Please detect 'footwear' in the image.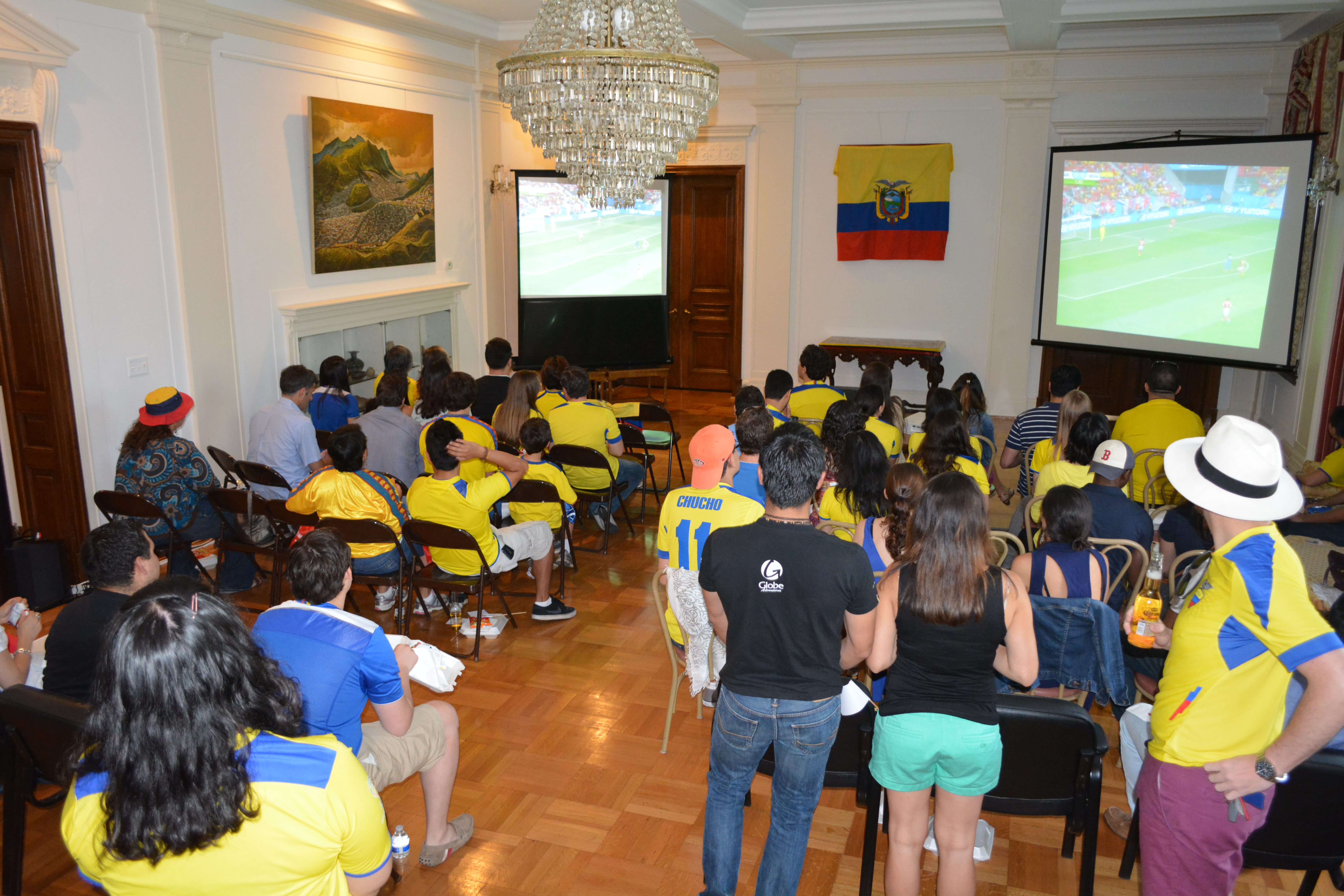
253, 151, 259, 157.
